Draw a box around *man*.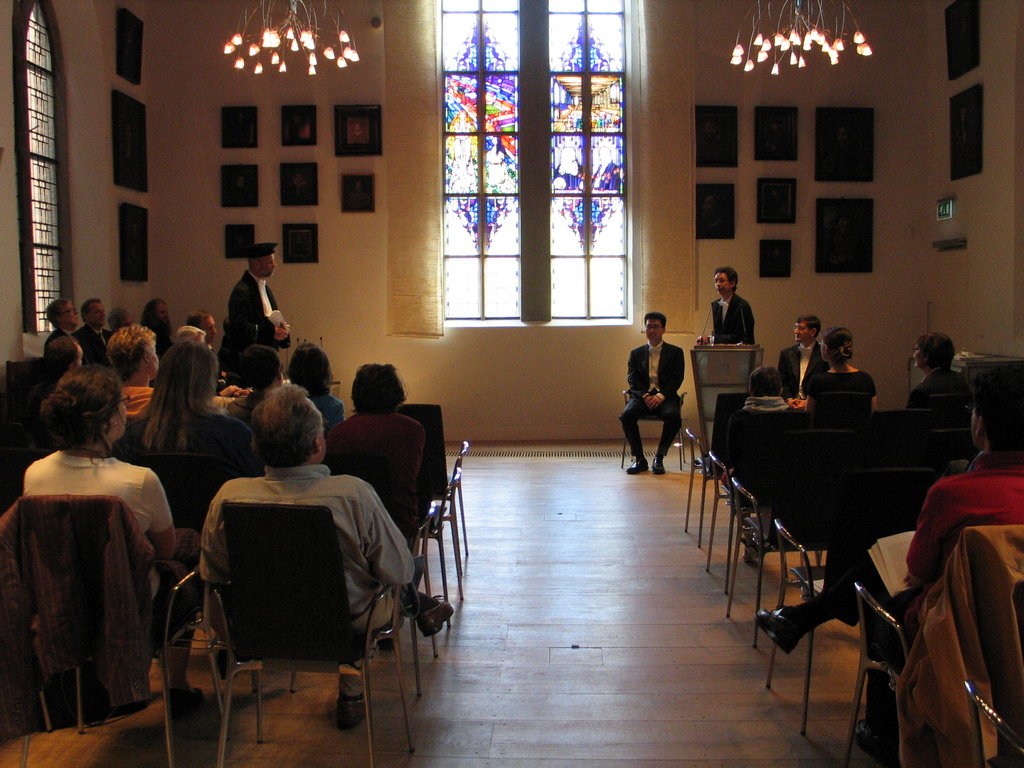
bbox(773, 312, 831, 401).
